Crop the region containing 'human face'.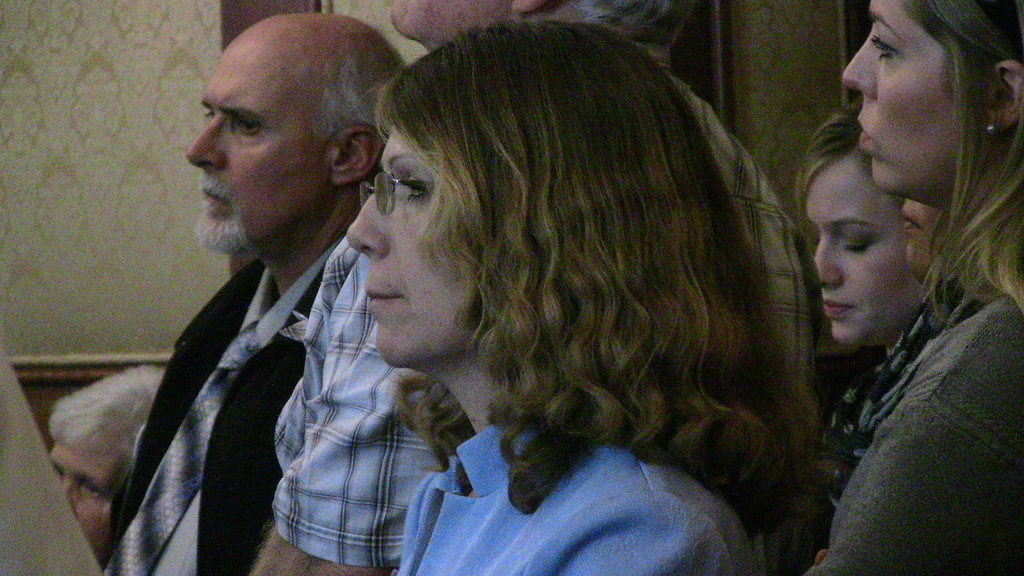
Crop region: x1=344, y1=124, x2=473, y2=379.
